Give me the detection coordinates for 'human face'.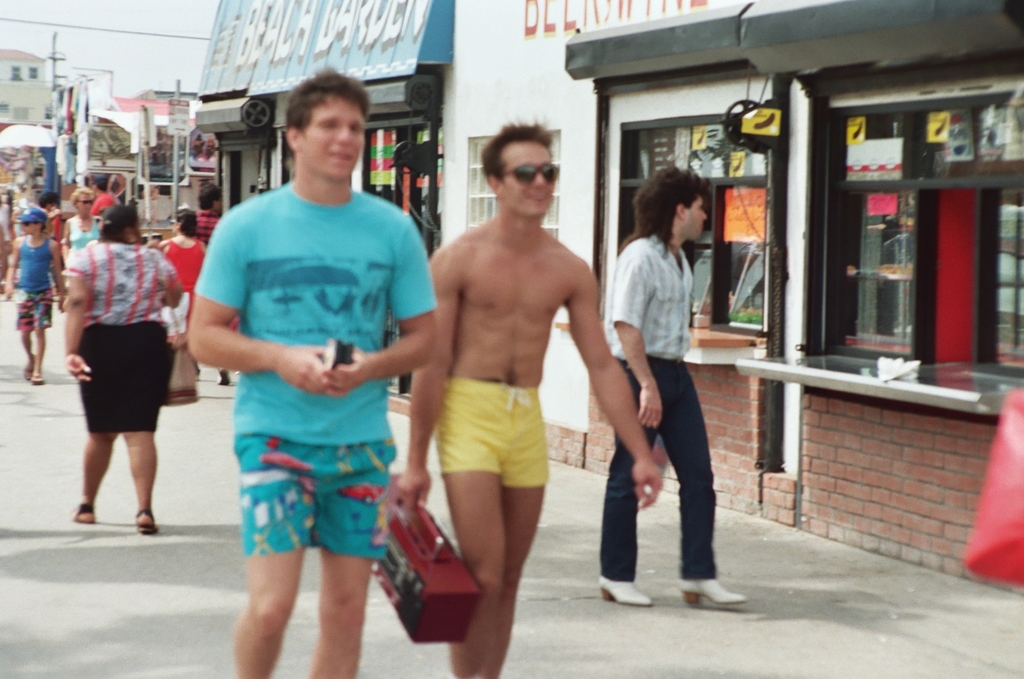
(306,94,372,177).
